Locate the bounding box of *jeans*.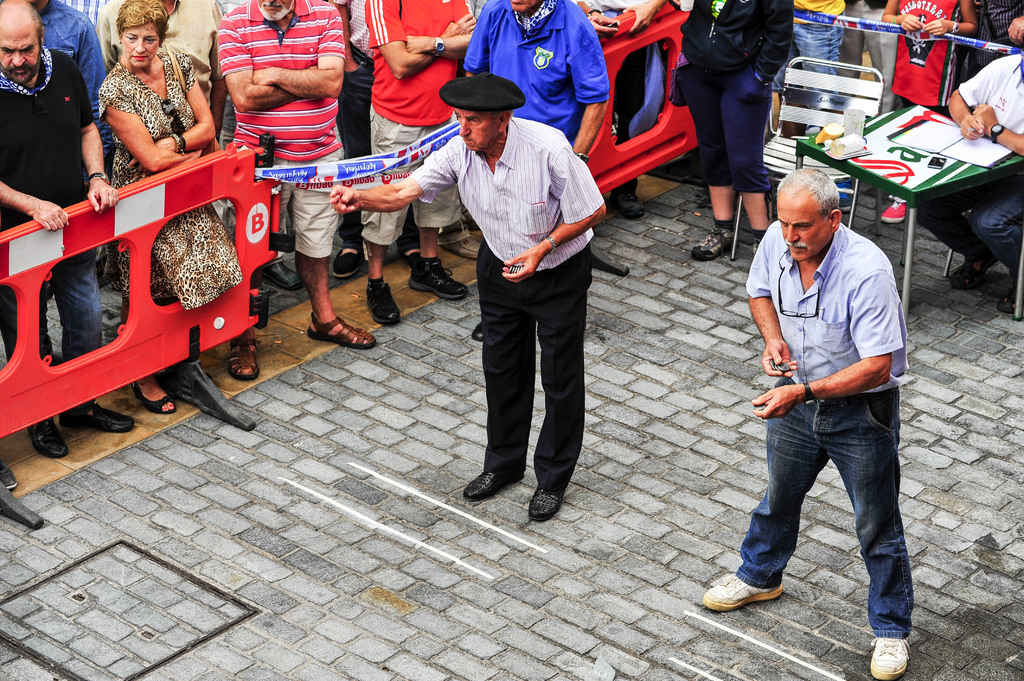
Bounding box: detection(915, 172, 1023, 276).
